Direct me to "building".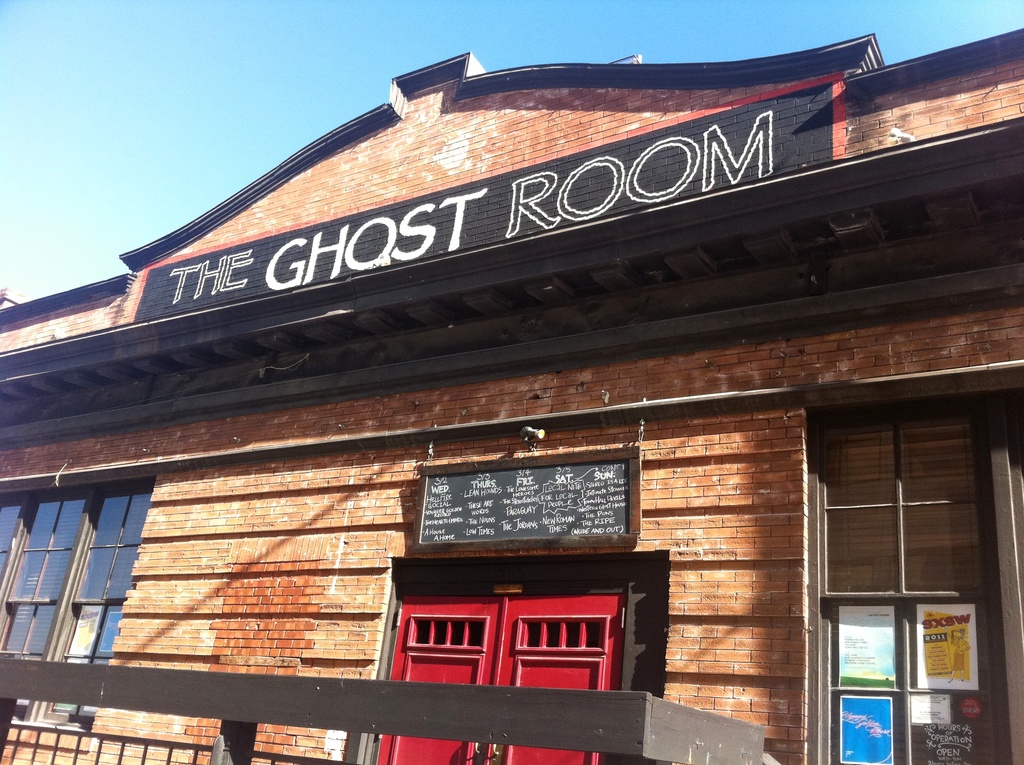
Direction: 0,31,1023,764.
